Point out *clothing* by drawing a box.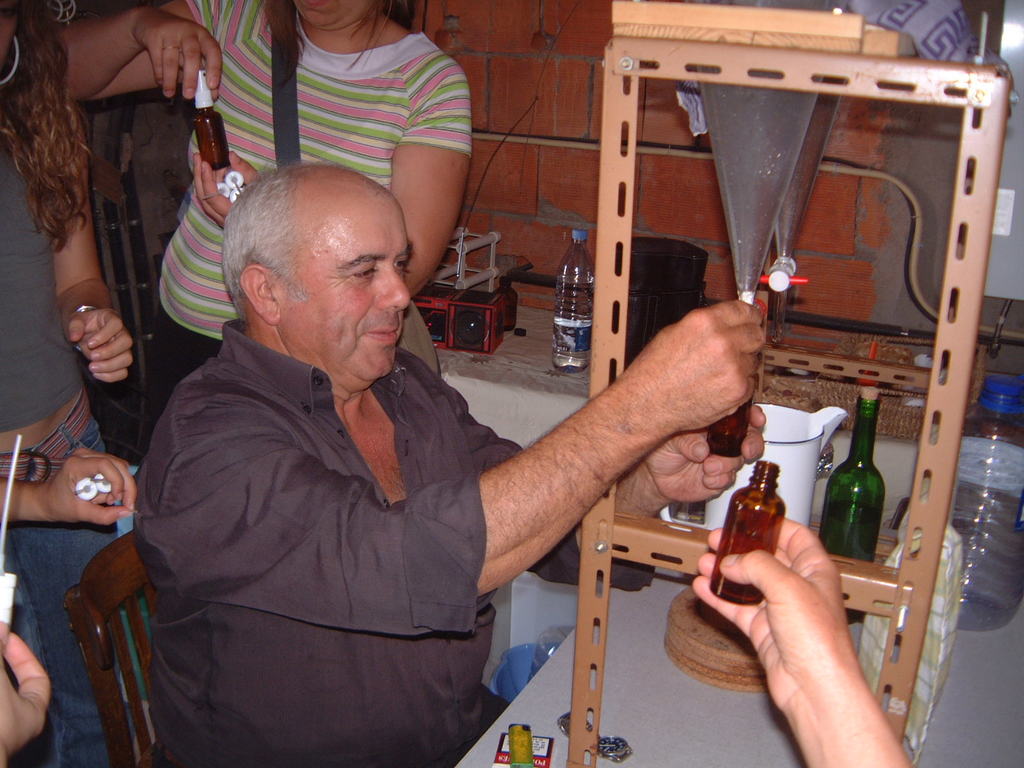
157,0,476,343.
